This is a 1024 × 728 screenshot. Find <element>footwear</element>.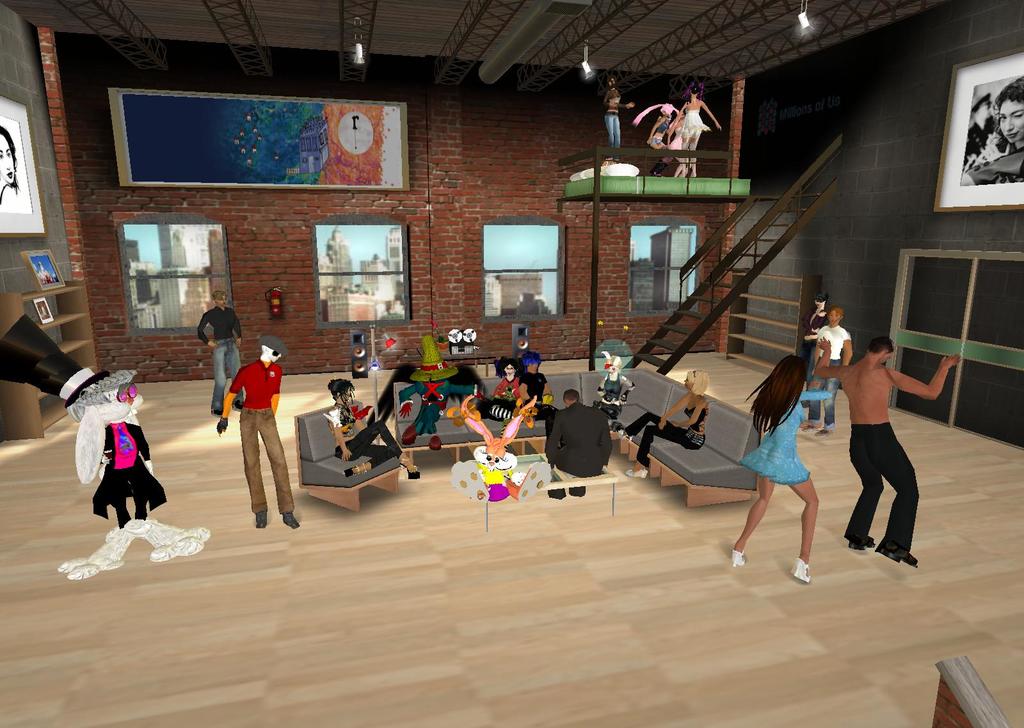
Bounding box: 728, 551, 743, 571.
